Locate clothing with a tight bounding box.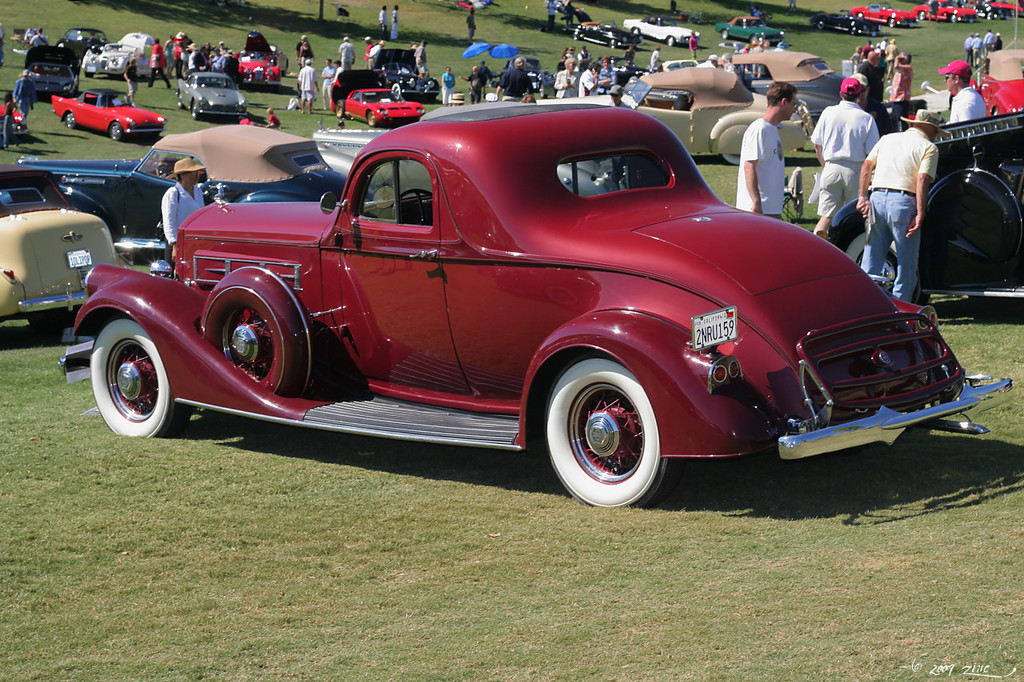
(left=119, top=64, right=139, bottom=99).
